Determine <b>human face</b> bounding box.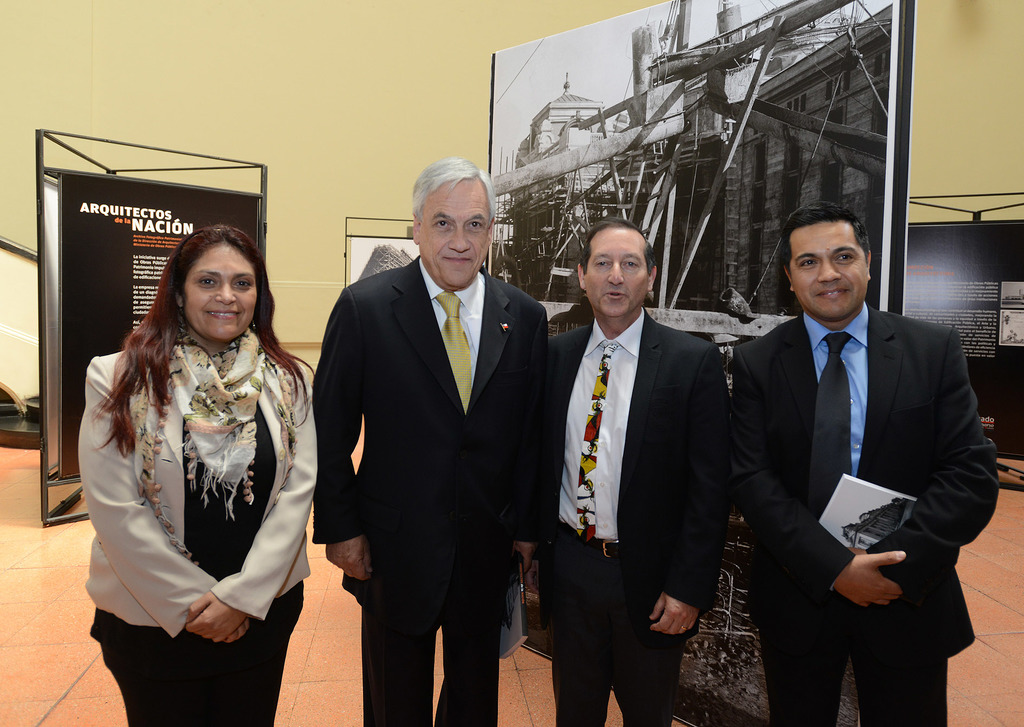
Determined: 584 228 650 321.
